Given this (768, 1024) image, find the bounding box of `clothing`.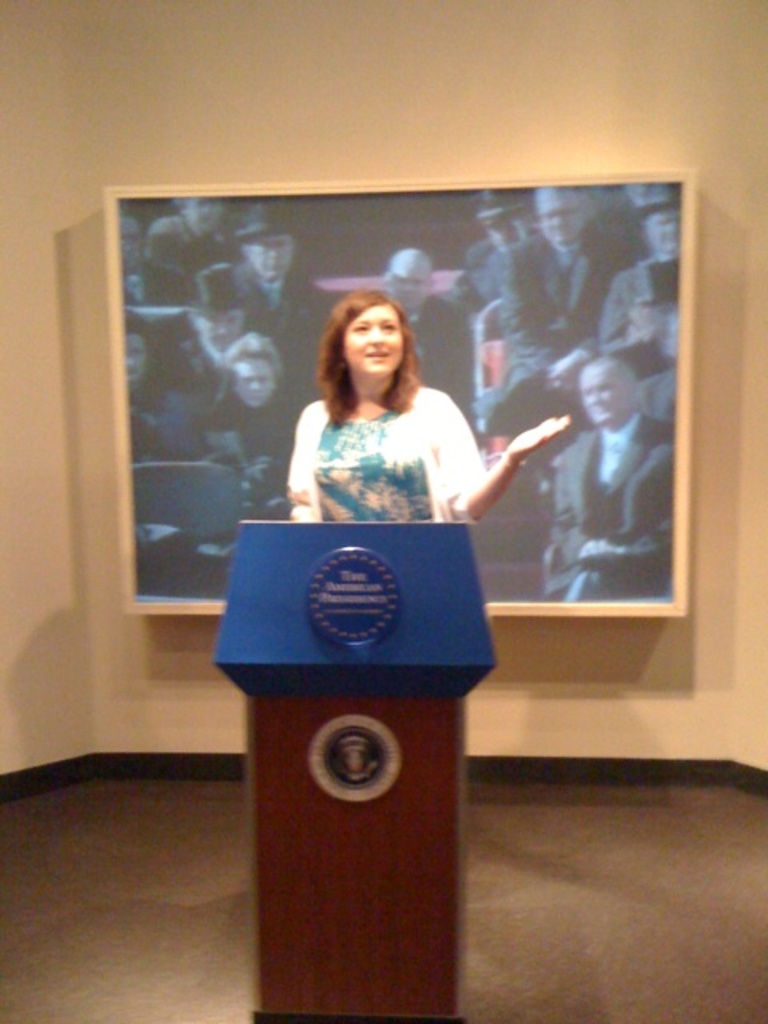
203:259:322:342.
